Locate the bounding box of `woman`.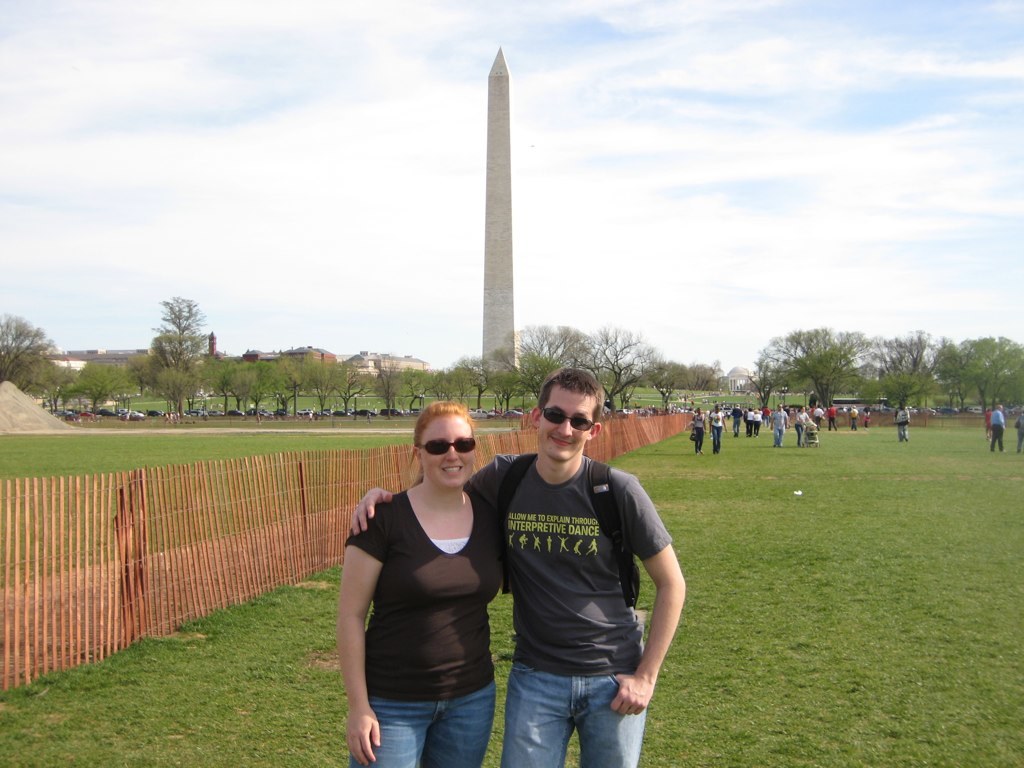
Bounding box: <bbox>692, 409, 705, 456</bbox>.
